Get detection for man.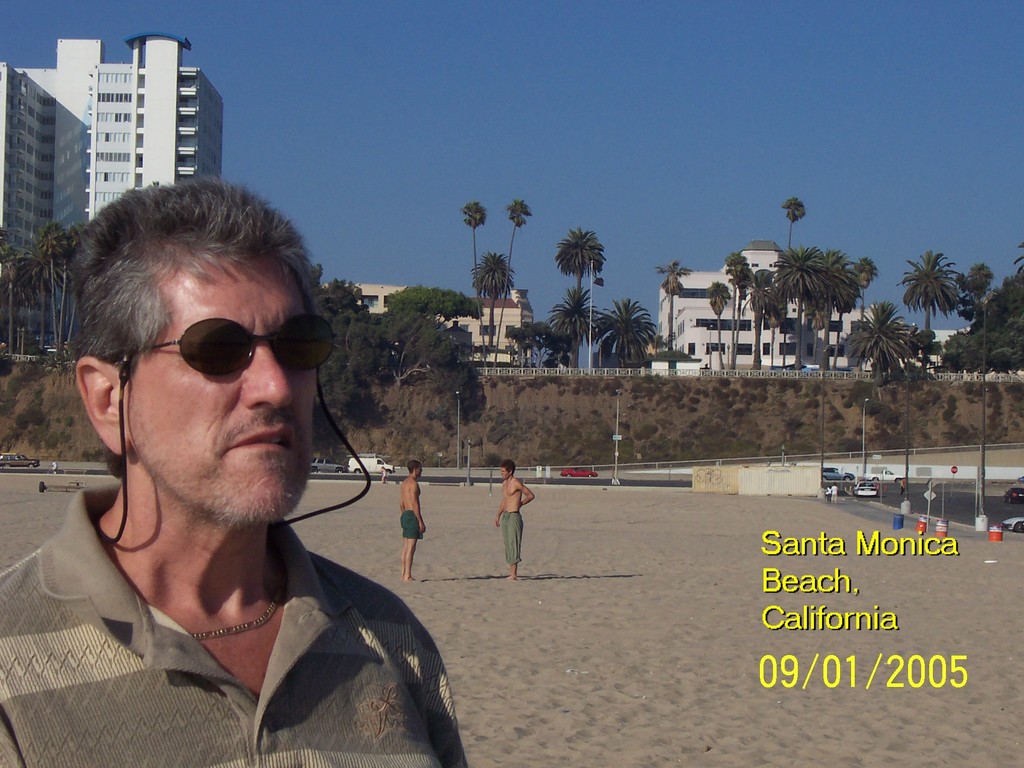
Detection: select_region(392, 456, 433, 593).
